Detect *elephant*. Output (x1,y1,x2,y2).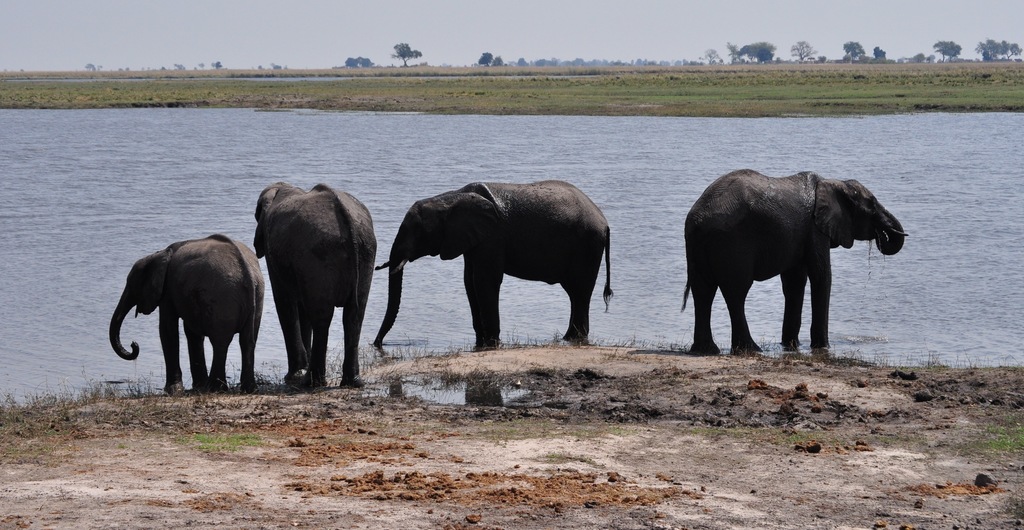
(372,179,612,358).
